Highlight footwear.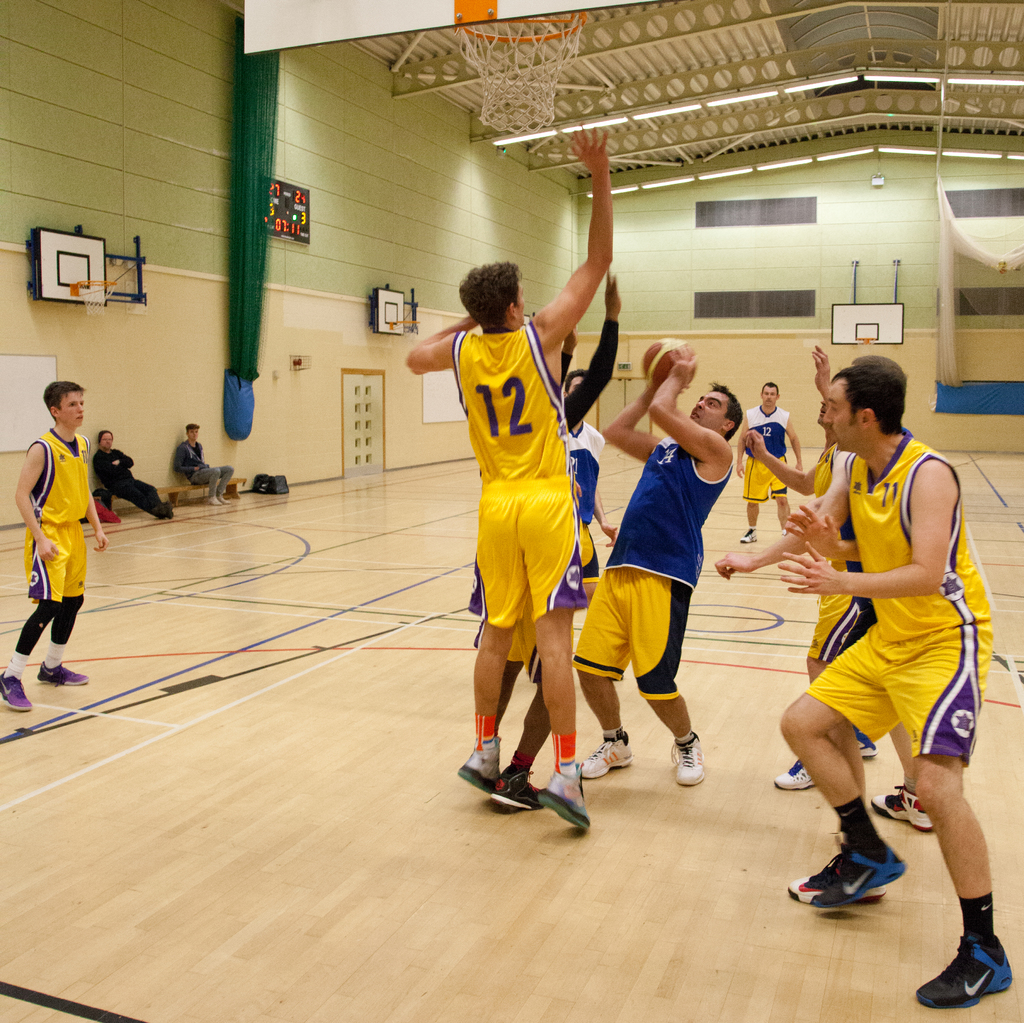
Highlighted region: {"x1": 580, "y1": 725, "x2": 636, "y2": 784}.
